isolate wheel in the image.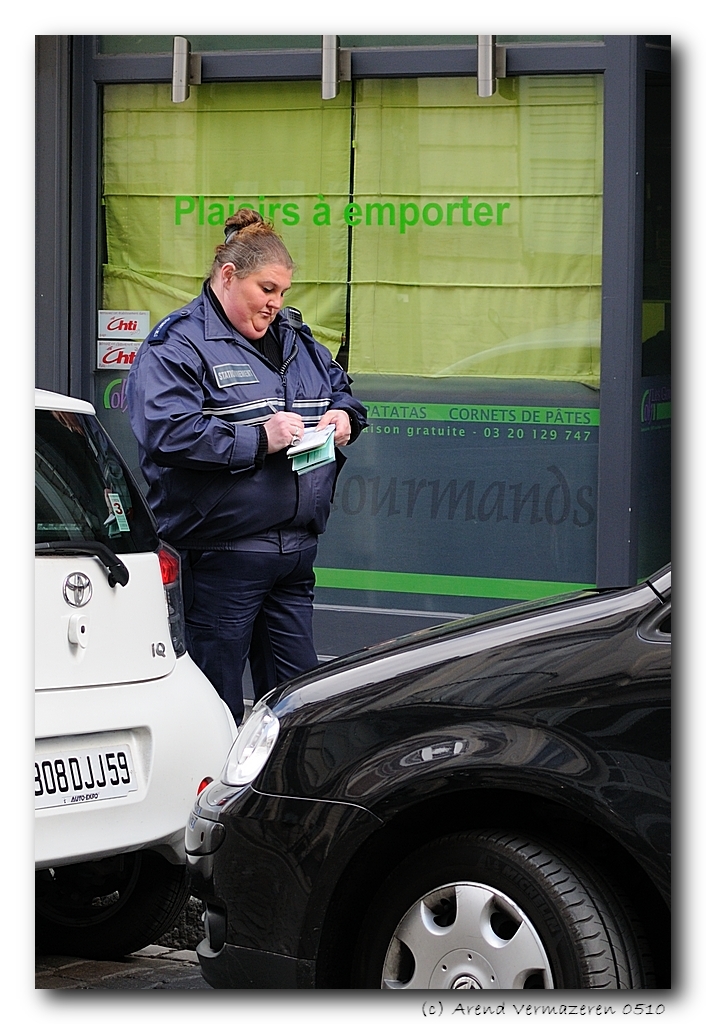
Isolated region: x1=340, y1=861, x2=613, y2=992.
